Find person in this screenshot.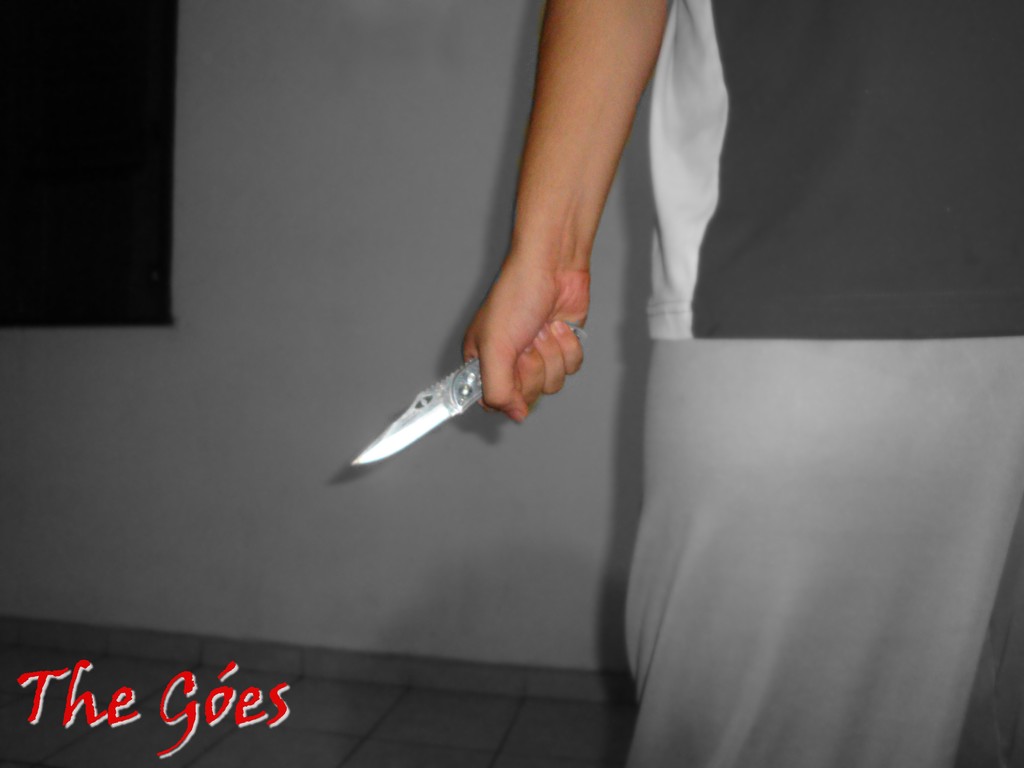
The bounding box for person is x1=461, y1=0, x2=1023, y2=767.
